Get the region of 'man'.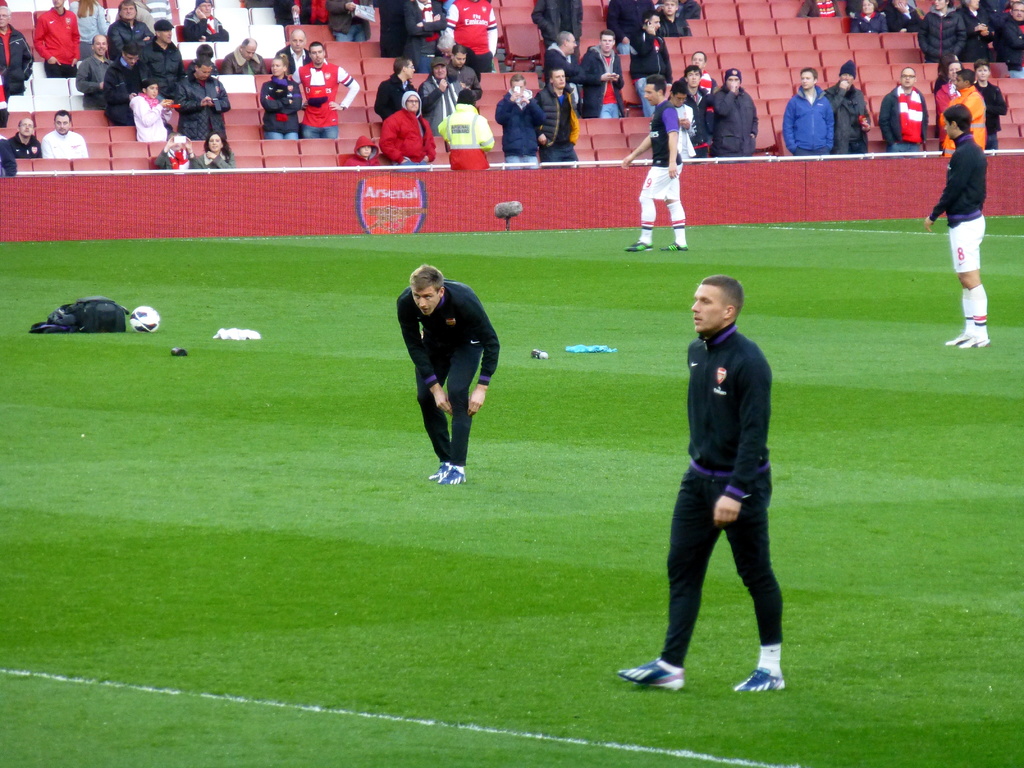
<bbox>273, 28, 332, 81</bbox>.
